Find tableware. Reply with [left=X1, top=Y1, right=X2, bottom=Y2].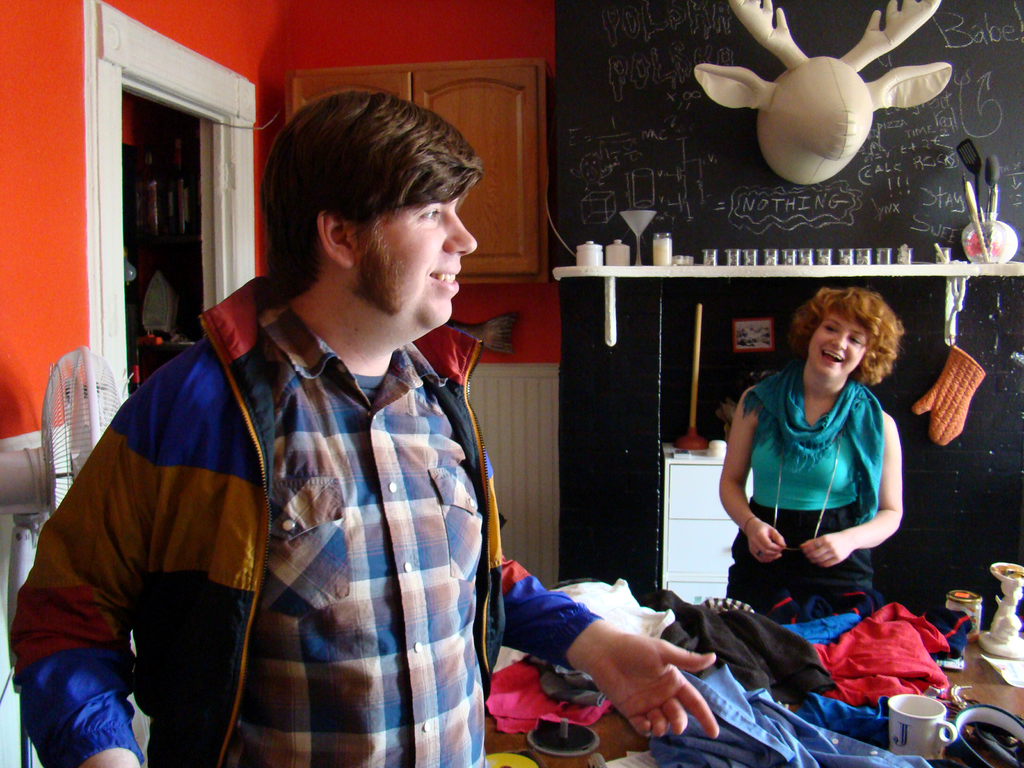
[left=620, top=211, right=655, bottom=268].
